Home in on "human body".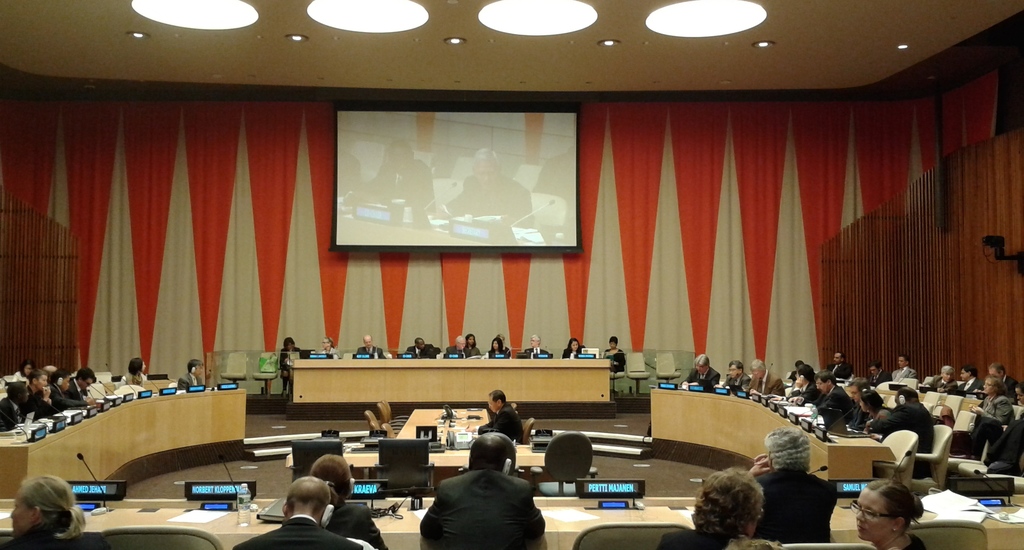
Homed in at 8/473/115/549.
